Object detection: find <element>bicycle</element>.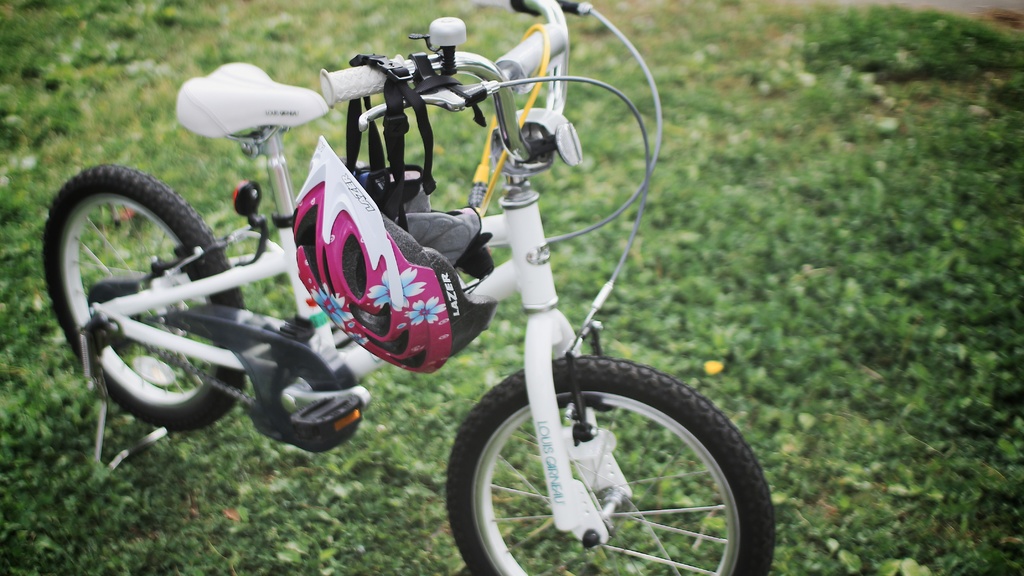
locate(179, 0, 793, 548).
